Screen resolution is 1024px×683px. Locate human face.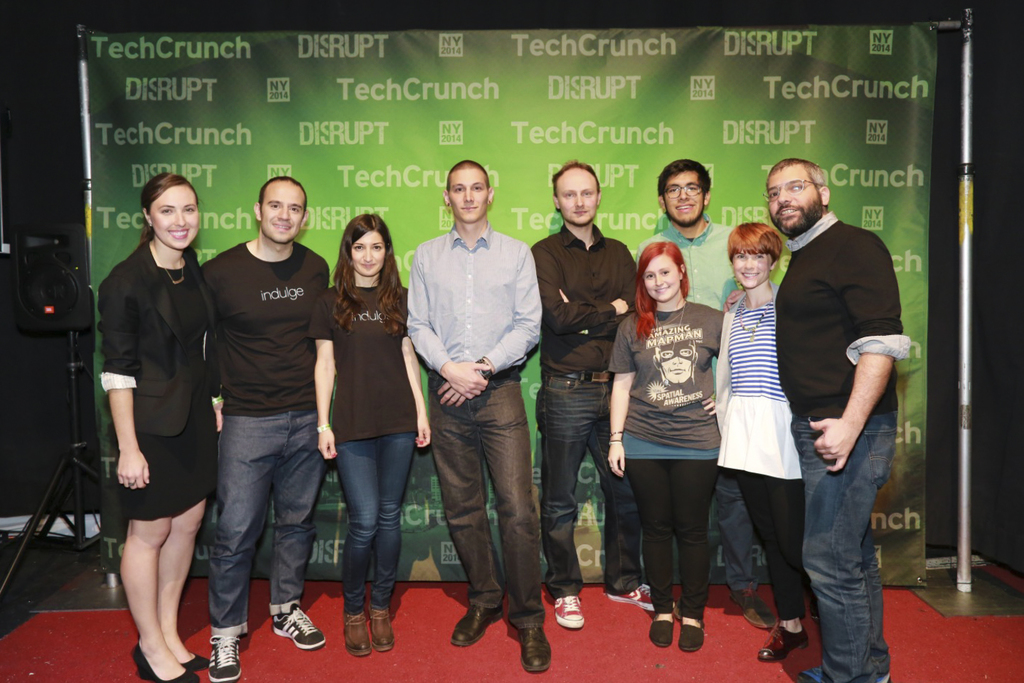
[left=663, top=176, right=700, bottom=218].
